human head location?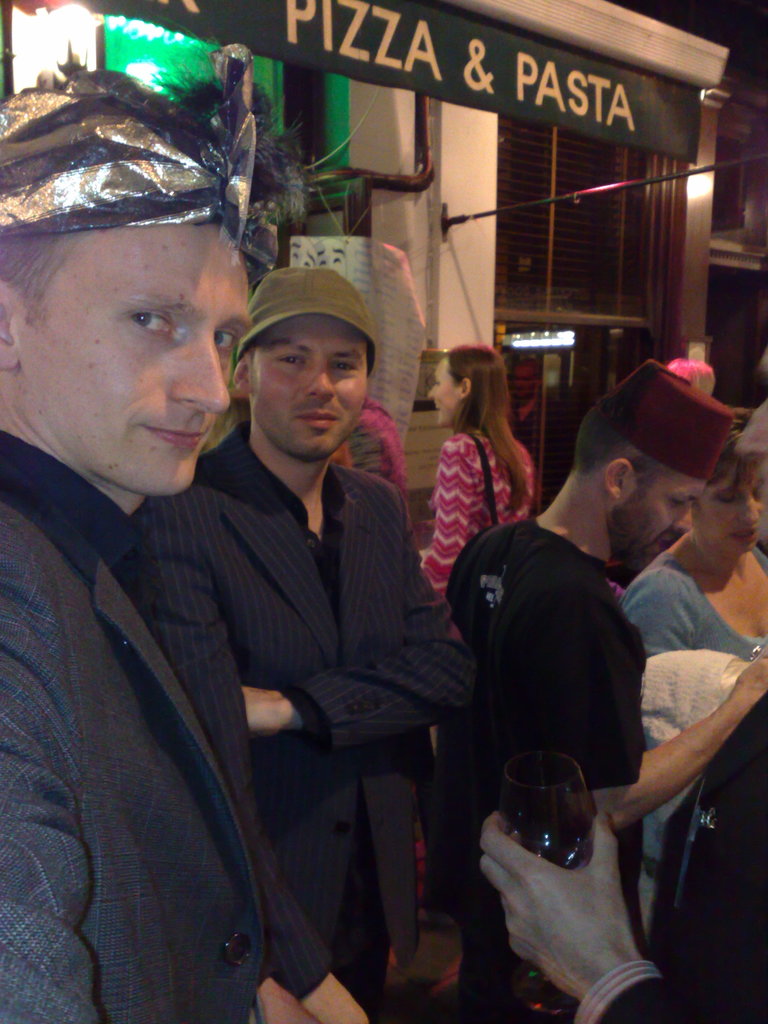
[left=578, top=364, right=702, bottom=568]
